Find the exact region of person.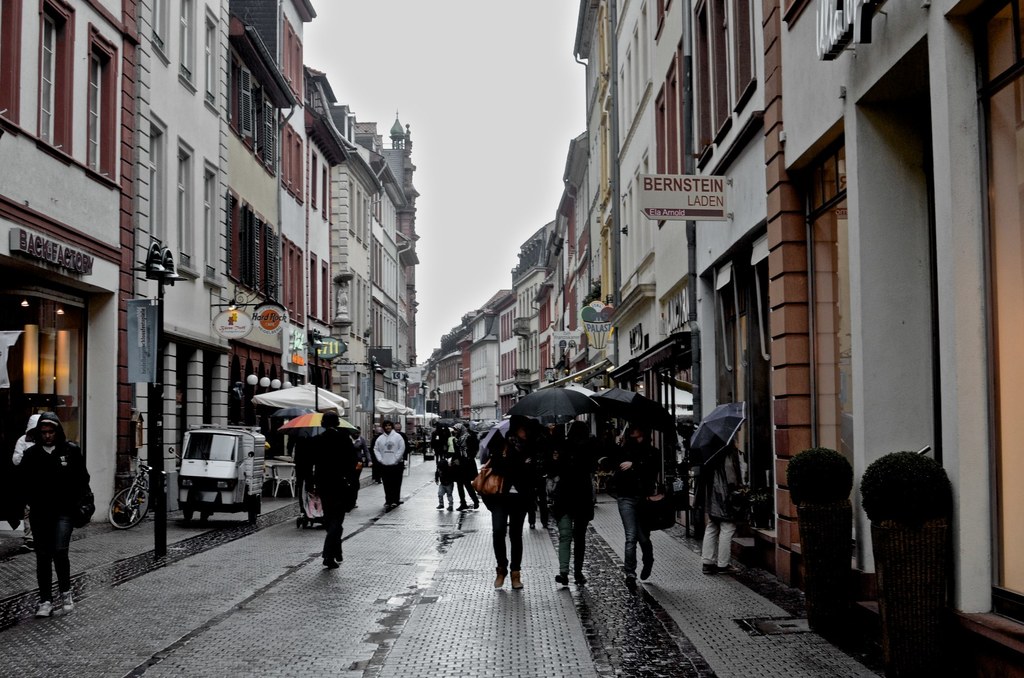
Exact region: 10 391 76 613.
